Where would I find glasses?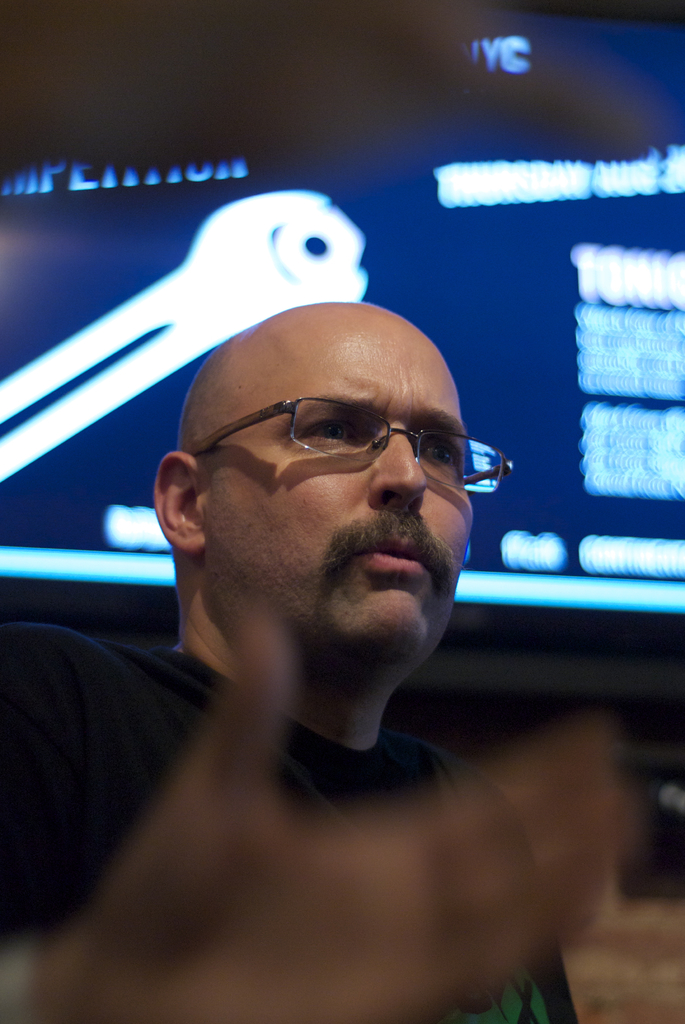
At box(189, 387, 488, 483).
